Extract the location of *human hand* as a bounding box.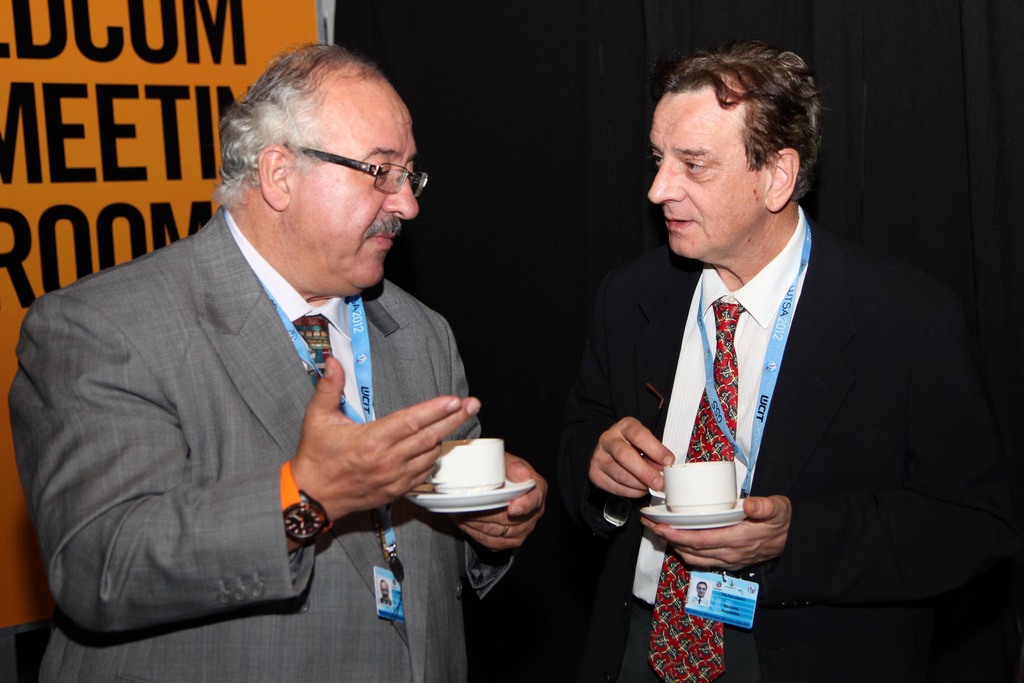
(left=454, top=449, right=552, bottom=557).
